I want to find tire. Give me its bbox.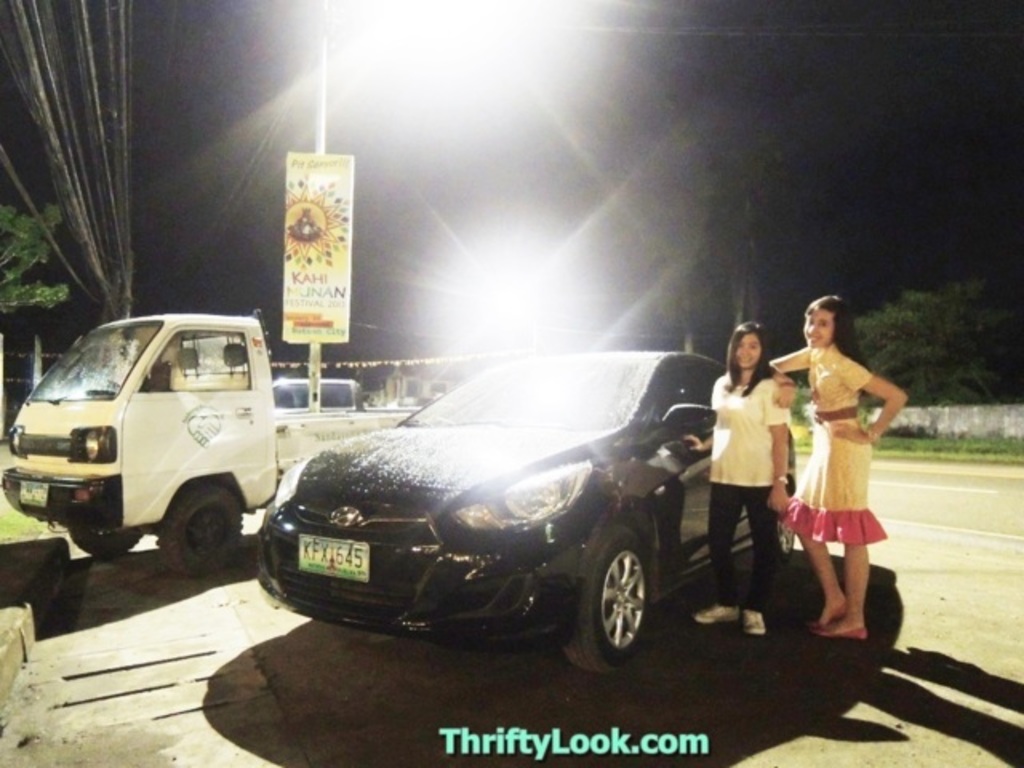
left=66, top=528, right=146, bottom=563.
